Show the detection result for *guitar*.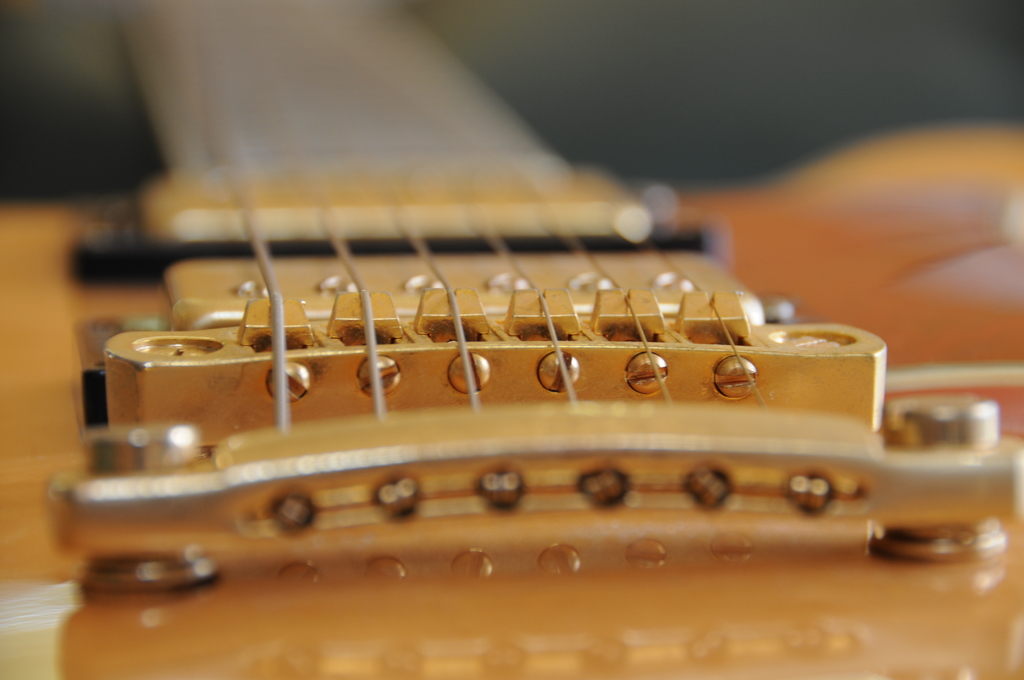
[0,118,1023,679].
